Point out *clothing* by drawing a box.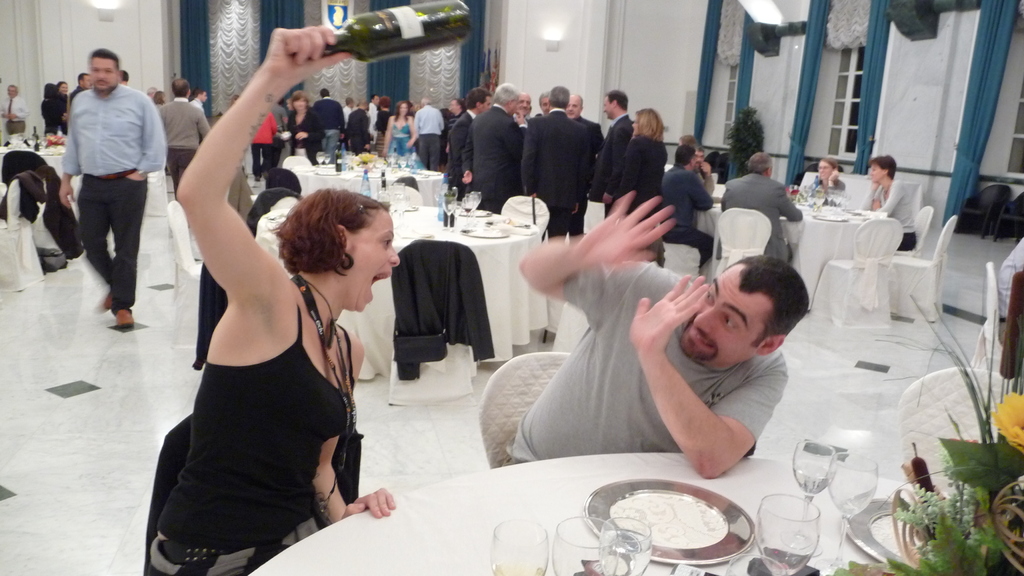
{"x1": 249, "y1": 111, "x2": 278, "y2": 138}.
